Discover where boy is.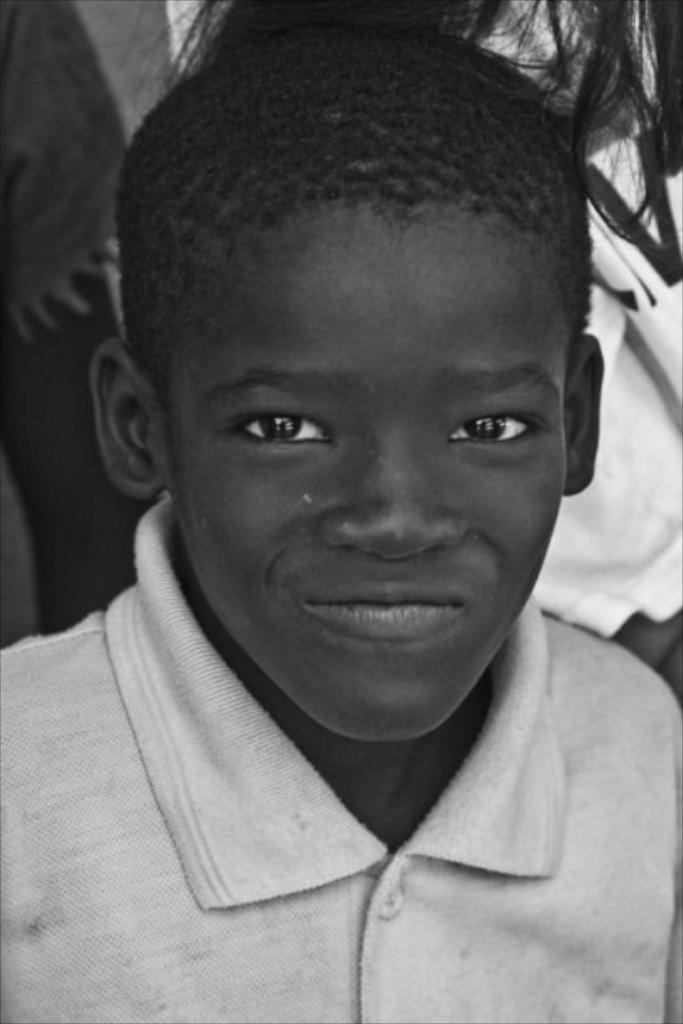
Discovered at BBox(0, 17, 681, 1022).
